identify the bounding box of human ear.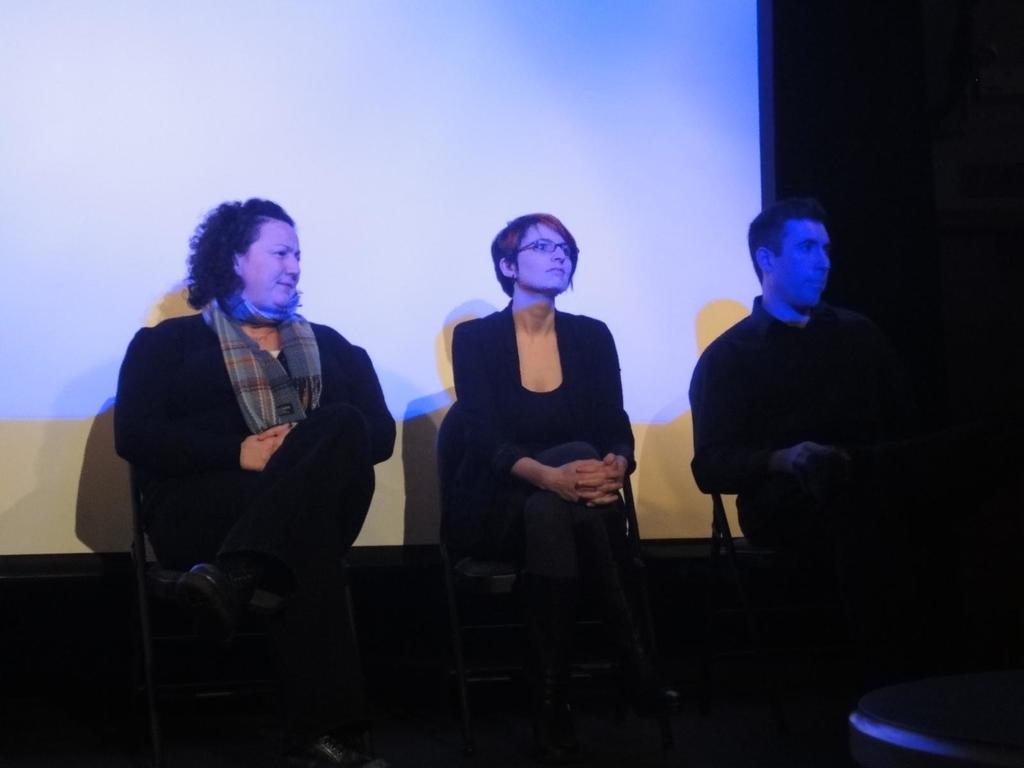
box=[755, 246, 771, 273].
